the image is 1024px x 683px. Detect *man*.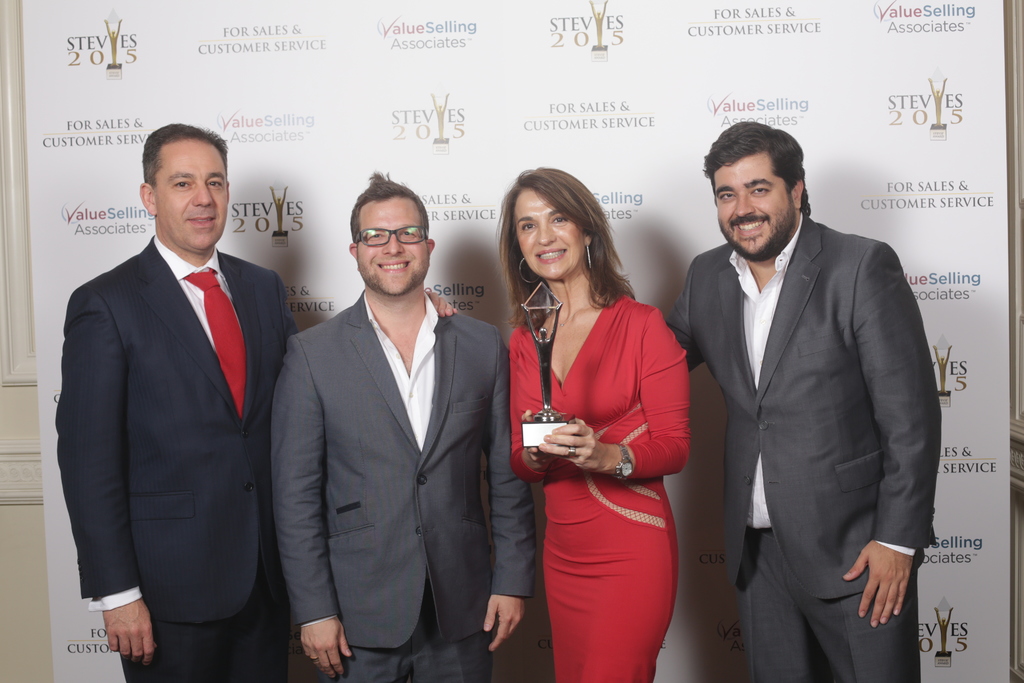
Detection: Rect(52, 120, 460, 682).
